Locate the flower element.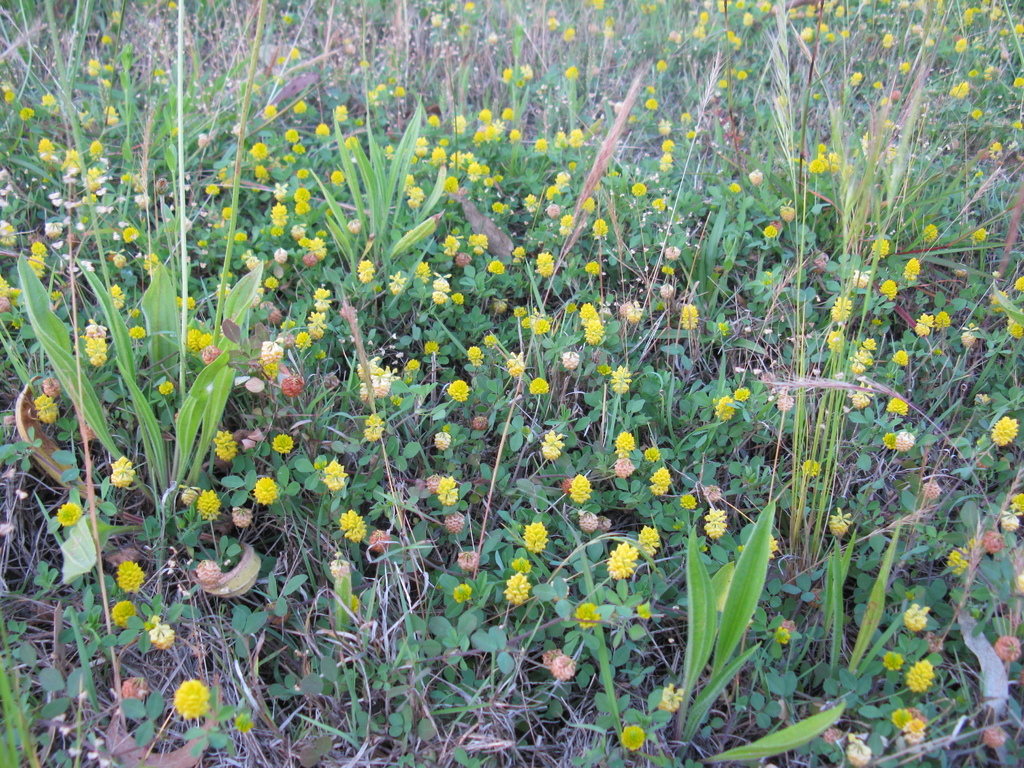
Element bbox: 42/379/60/395.
